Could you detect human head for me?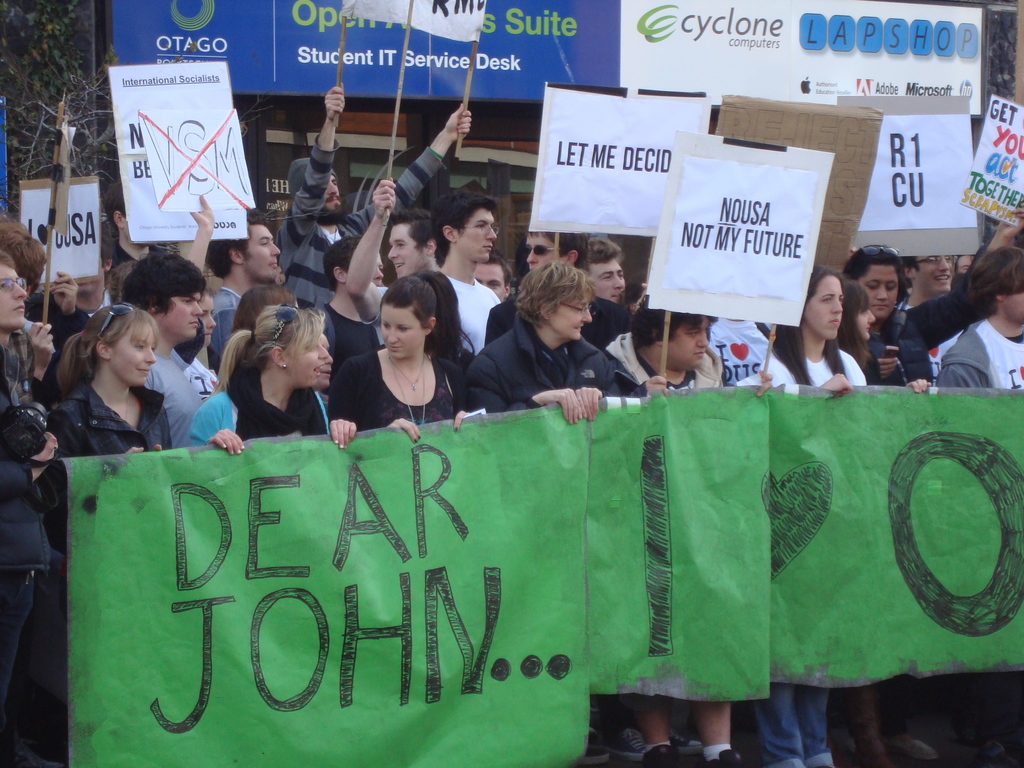
Detection result: {"left": 517, "top": 260, "right": 591, "bottom": 341}.
